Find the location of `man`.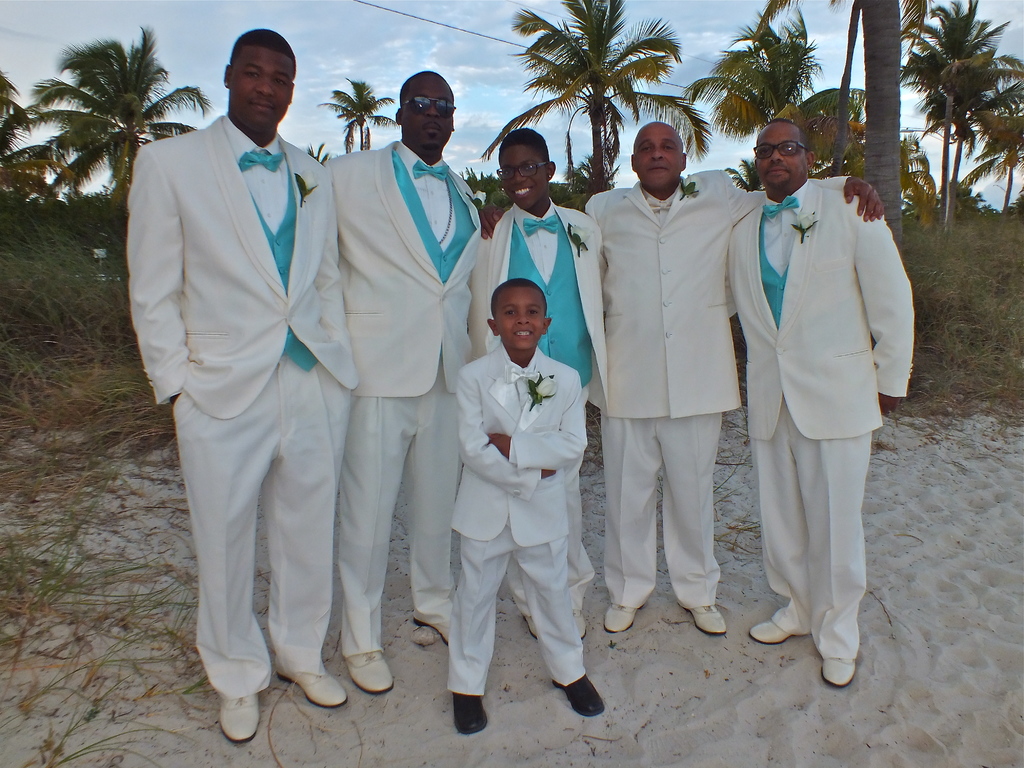
Location: <bbox>467, 124, 598, 655</bbox>.
